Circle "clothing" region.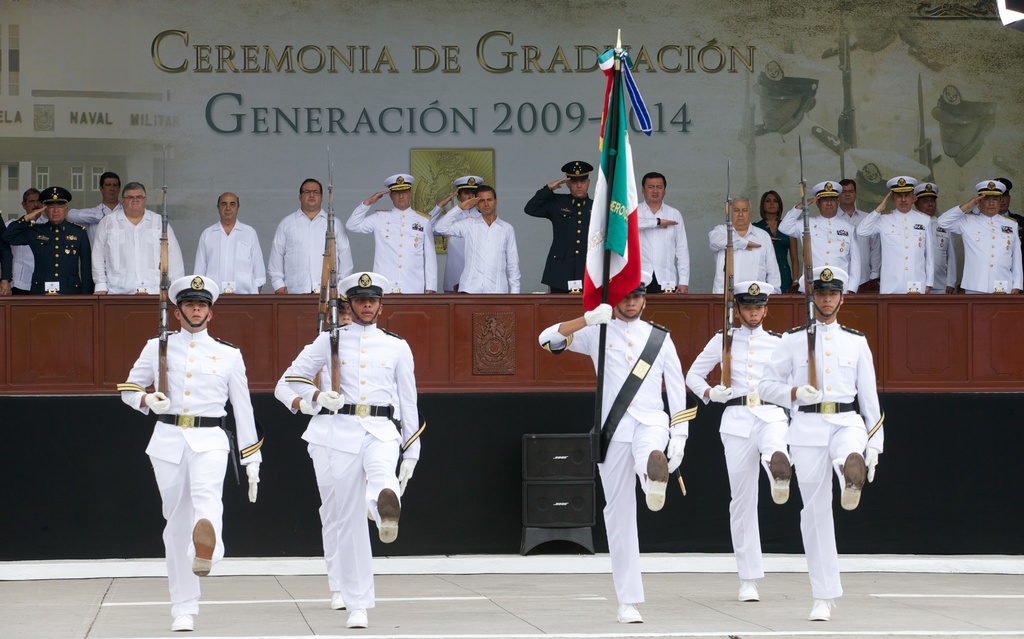
Region: bbox(538, 301, 692, 600).
